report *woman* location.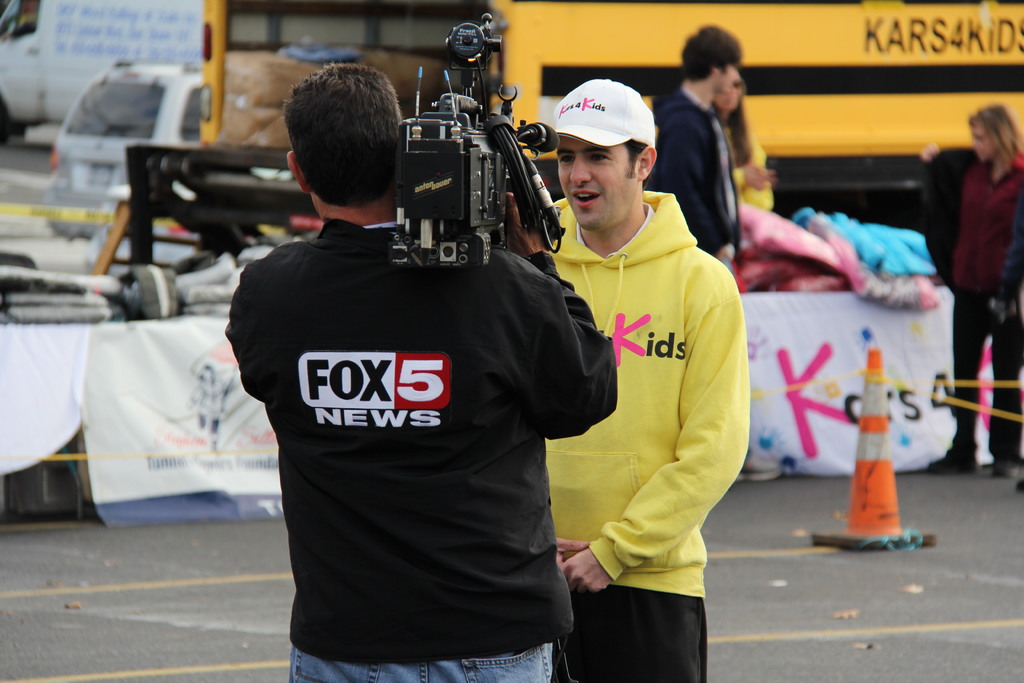
Report: (left=713, top=69, right=774, bottom=206).
